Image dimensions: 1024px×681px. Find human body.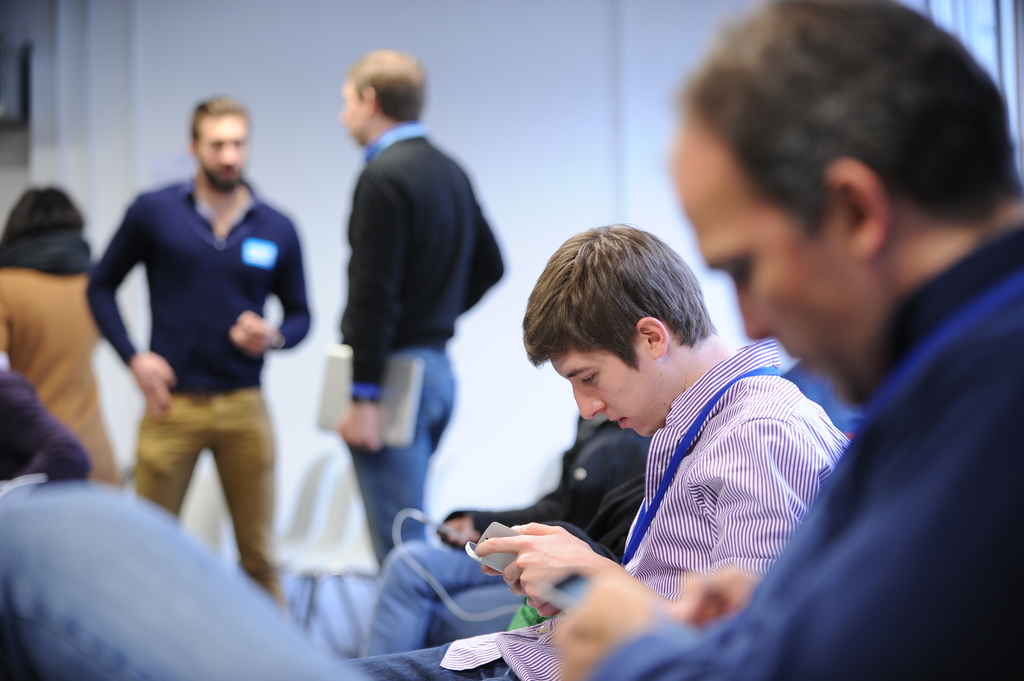
[0, 241, 122, 492].
